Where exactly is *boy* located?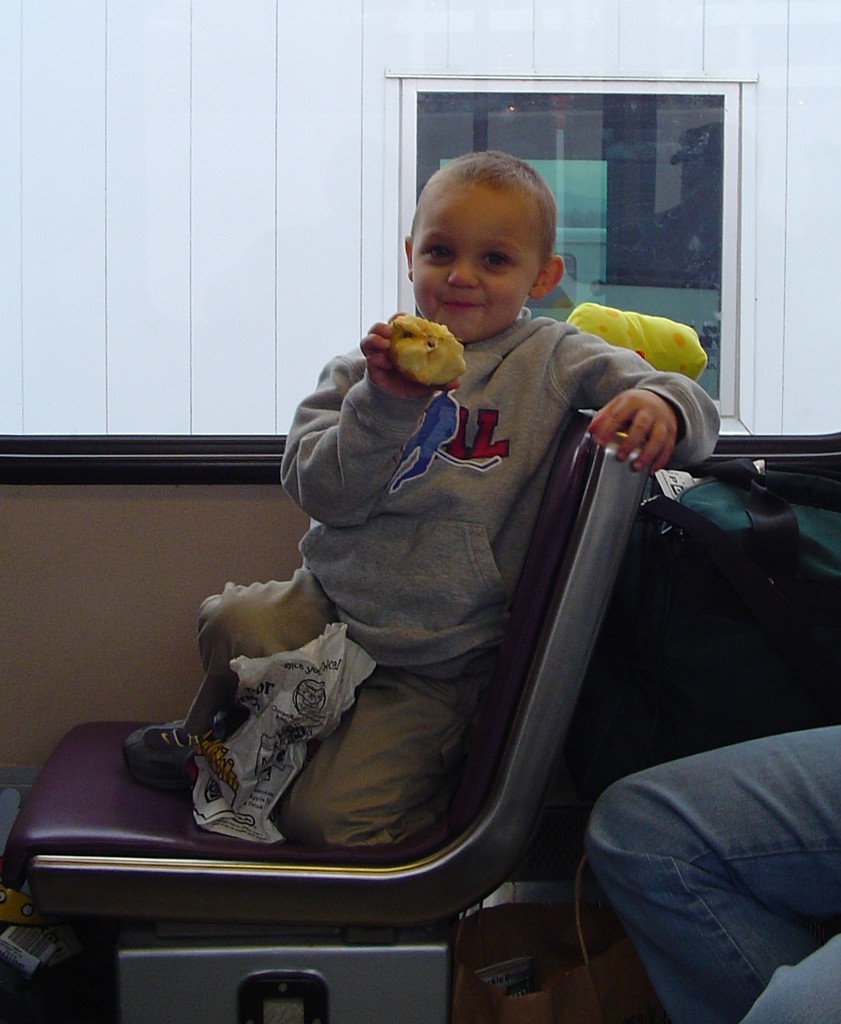
Its bounding box is {"x1": 86, "y1": 141, "x2": 695, "y2": 945}.
